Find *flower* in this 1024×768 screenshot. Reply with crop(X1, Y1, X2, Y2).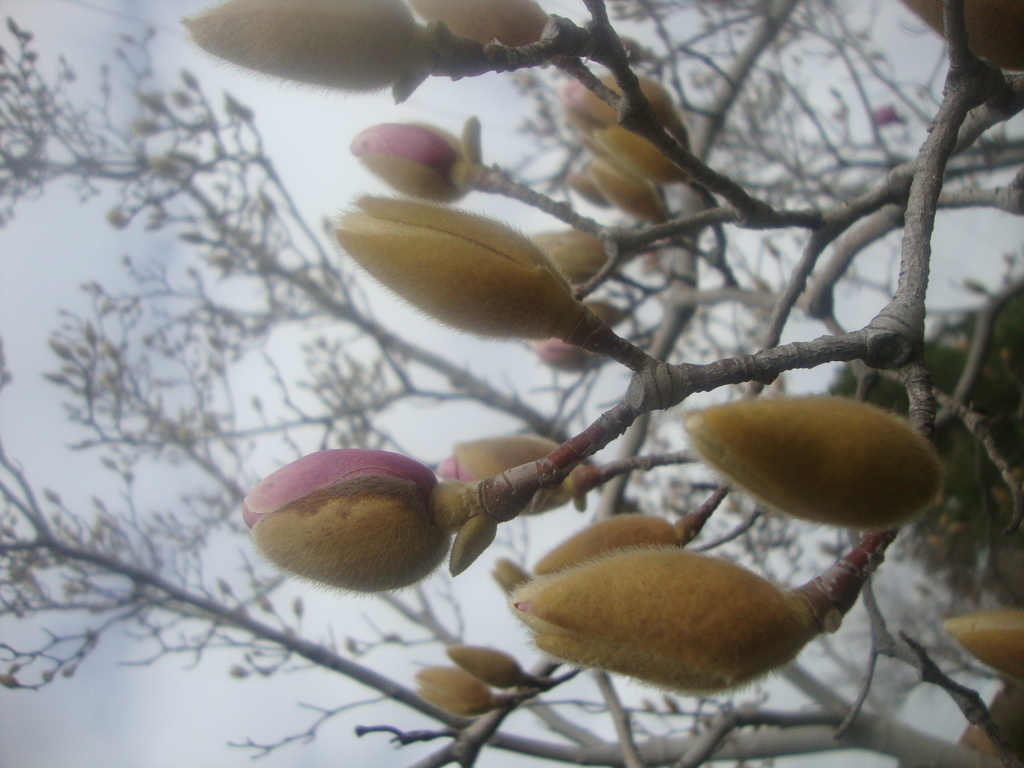
crop(444, 643, 534, 691).
